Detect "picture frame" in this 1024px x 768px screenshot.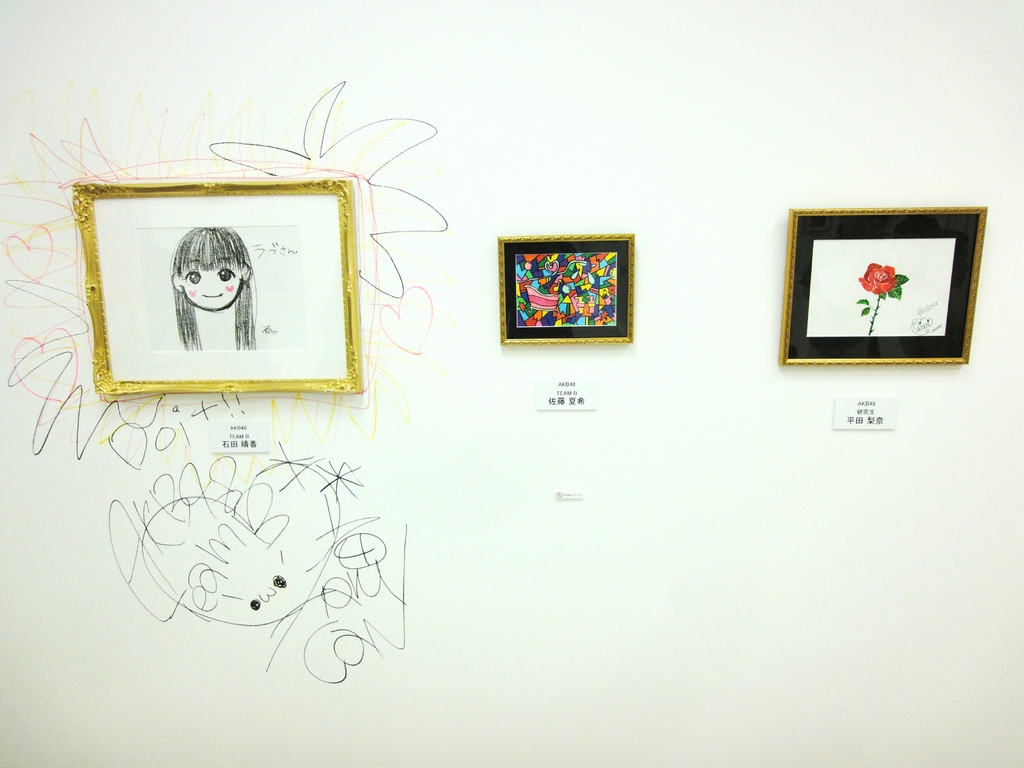
Detection: 787,201,973,367.
